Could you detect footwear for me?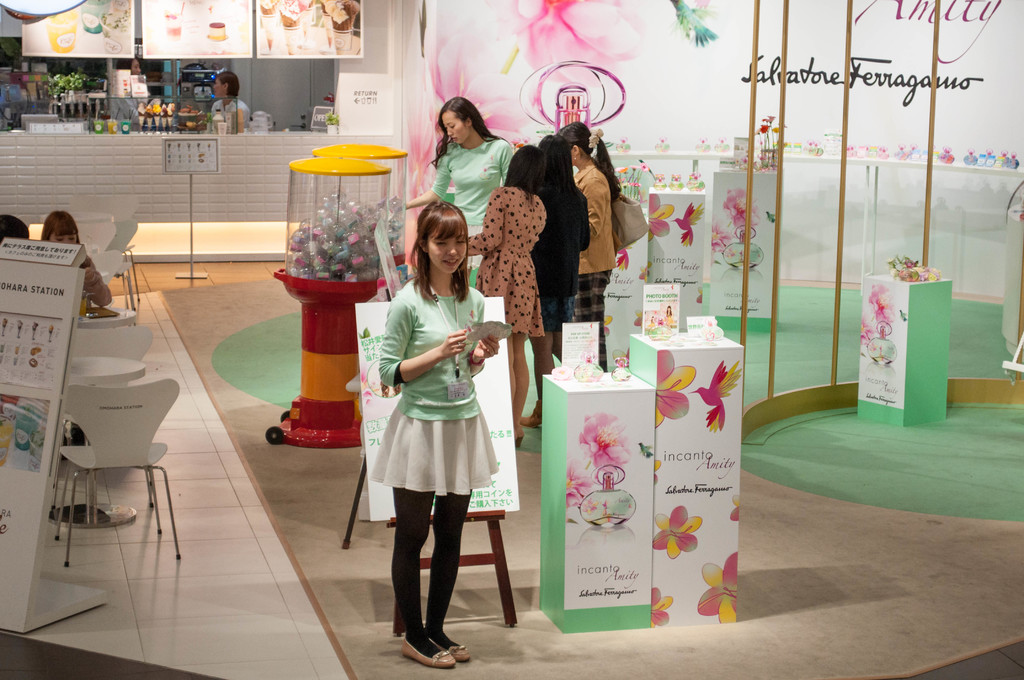
Detection result: <box>520,400,547,430</box>.
